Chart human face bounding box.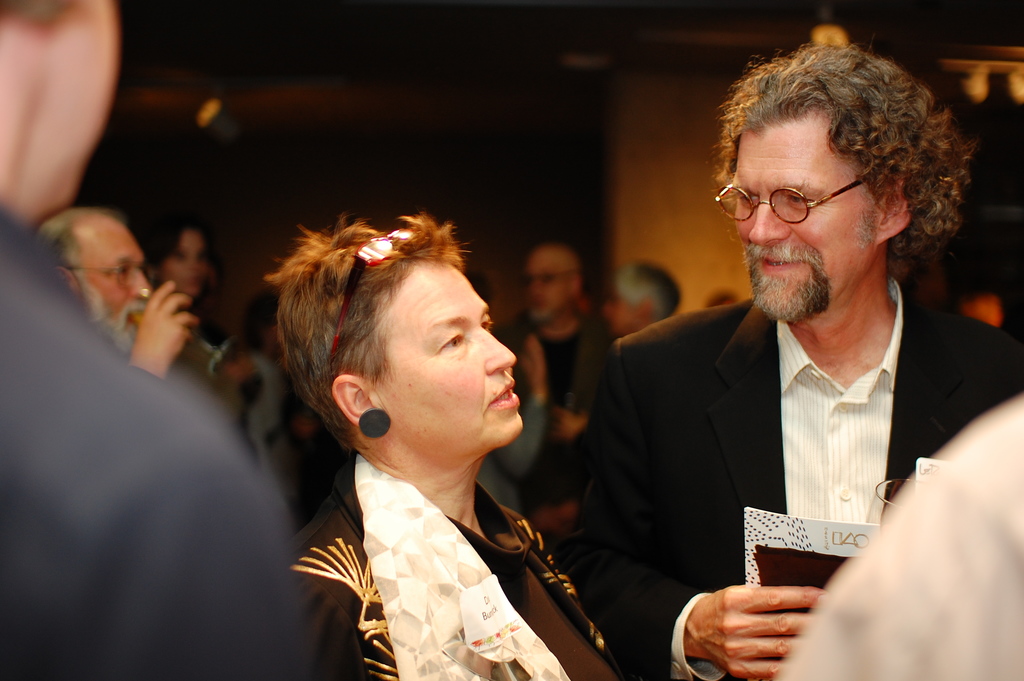
Charted: <bbox>524, 251, 569, 320</bbox>.
